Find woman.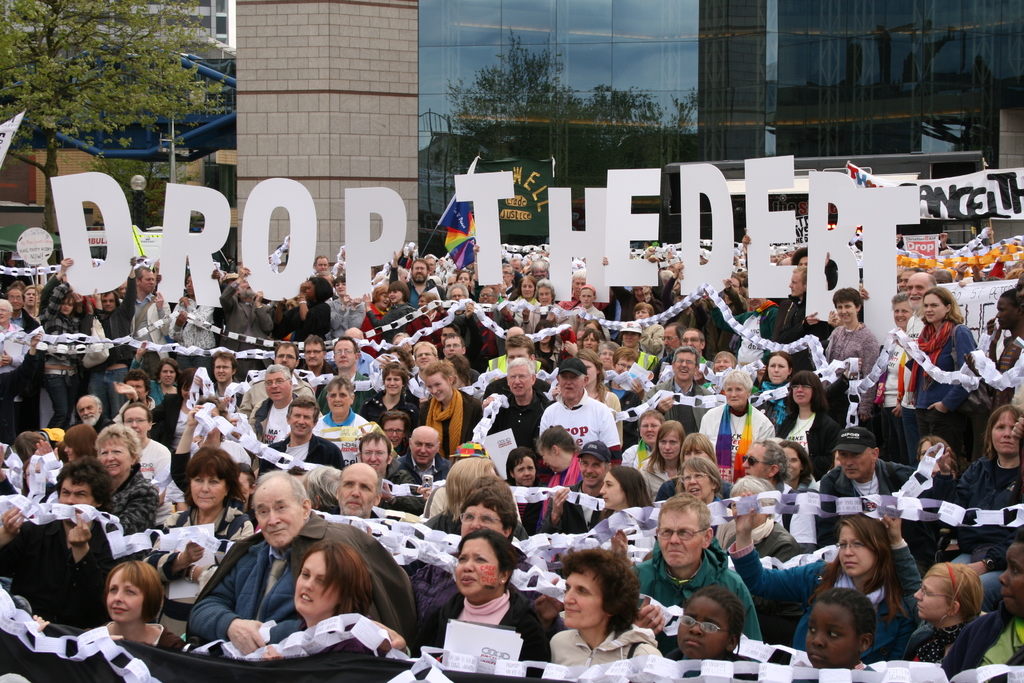
crop(136, 441, 255, 601).
